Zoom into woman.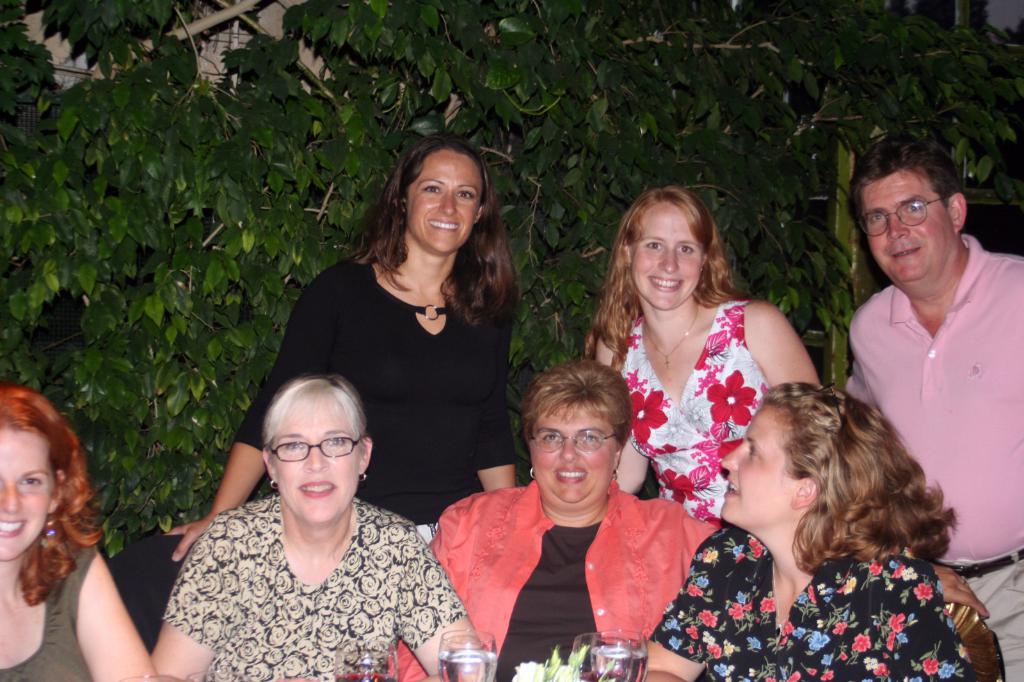
Zoom target: rect(637, 376, 986, 681).
